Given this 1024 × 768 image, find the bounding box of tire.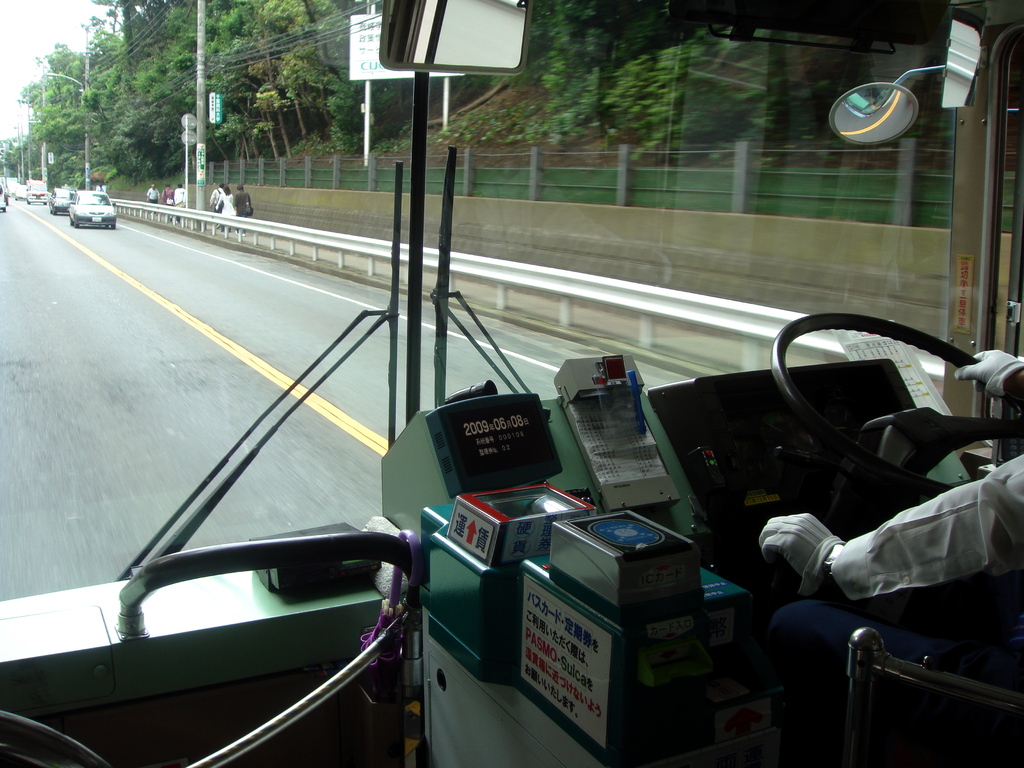
rect(41, 202, 48, 204).
